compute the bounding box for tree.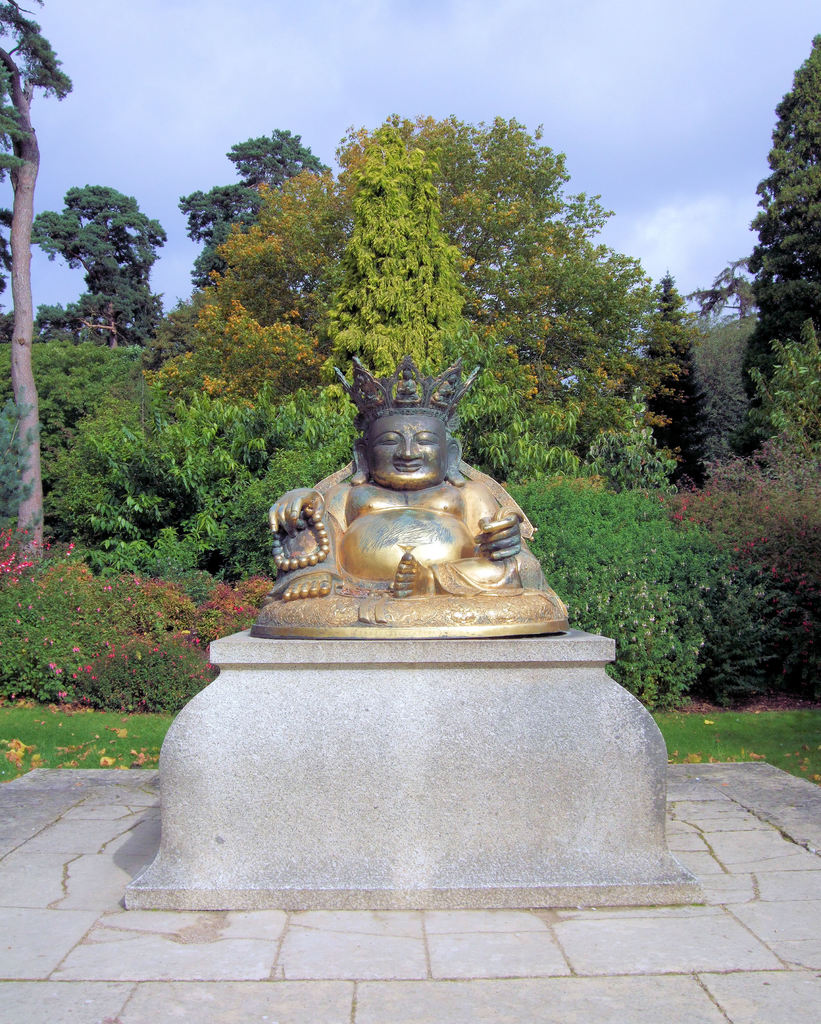
0/0/77/564.
